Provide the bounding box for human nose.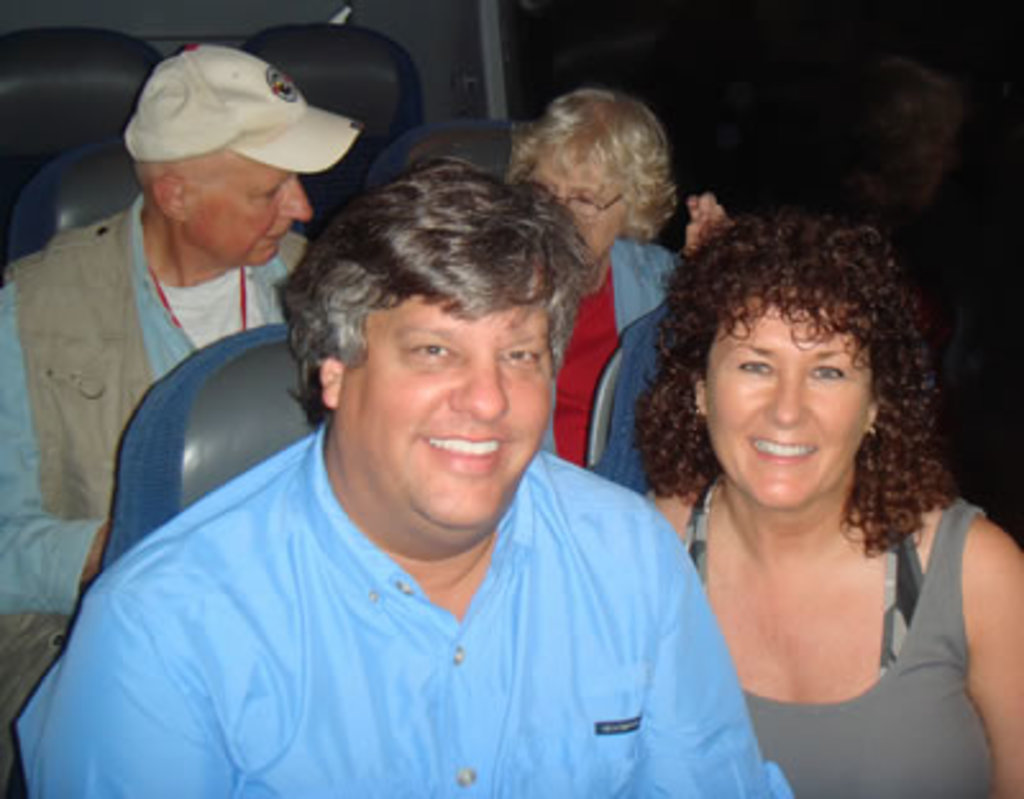
crop(758, 366, 812, 435).
